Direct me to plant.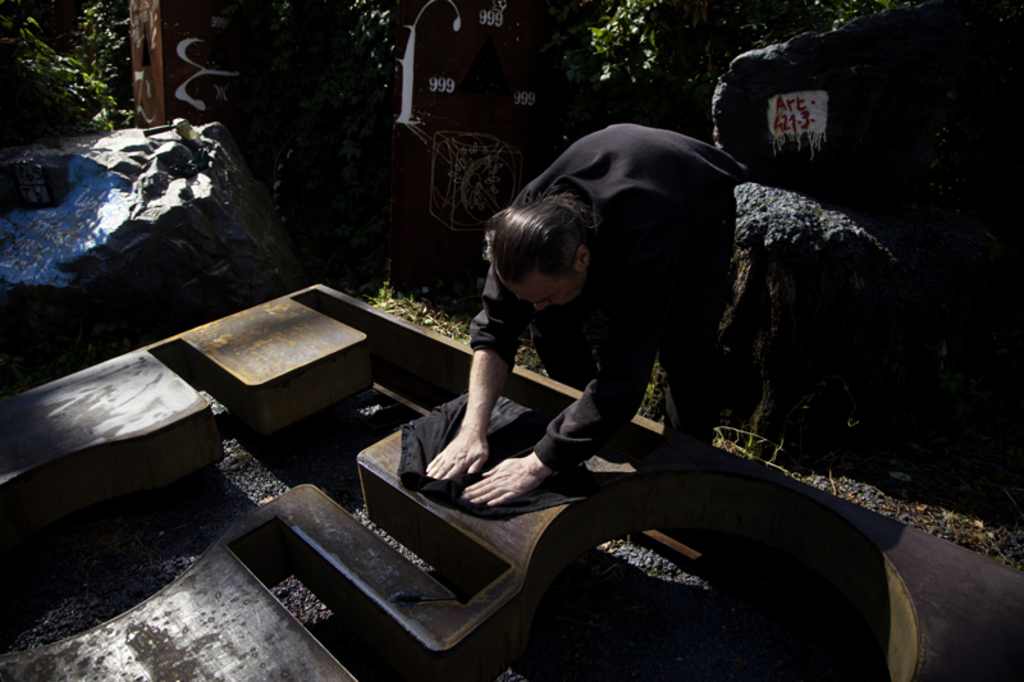
Direction: [0,0,147,128].
